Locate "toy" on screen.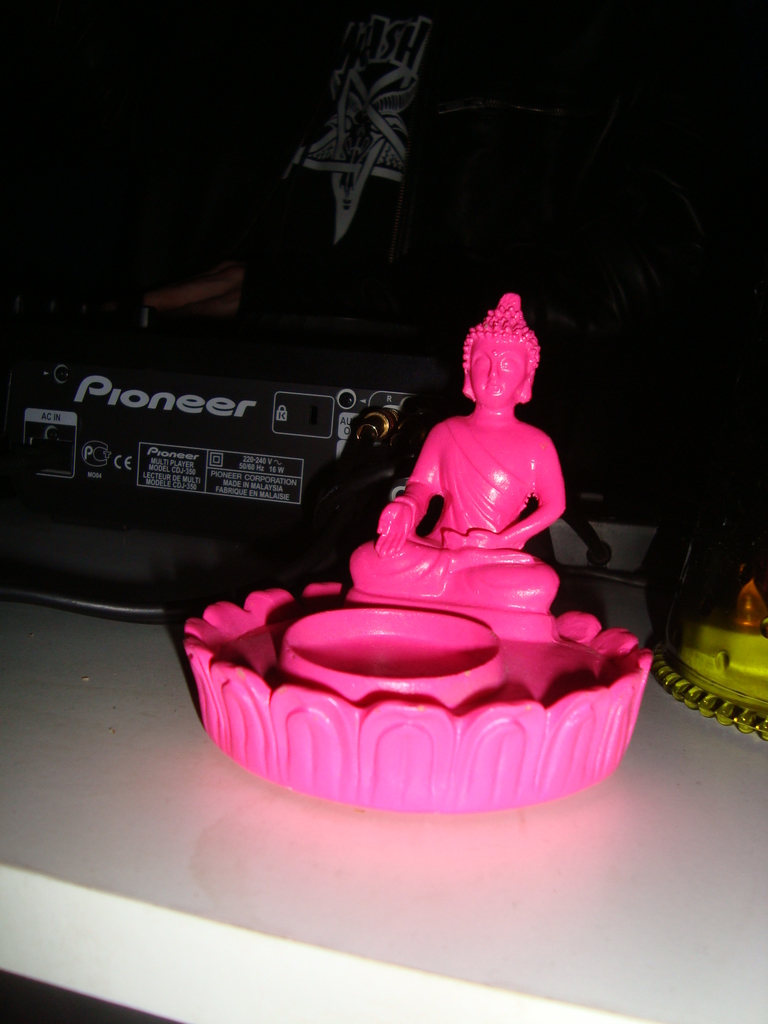
On screen at (left=307, top=314, right=603, bottom=652).
